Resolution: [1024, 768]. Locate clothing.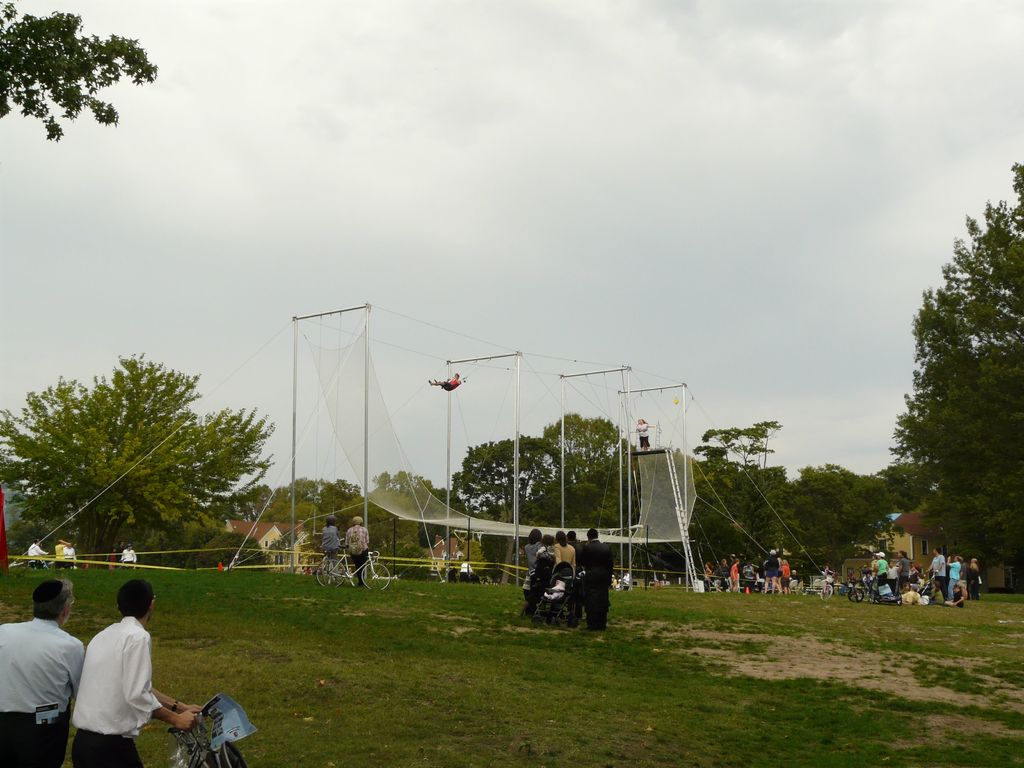
321,526,340,562.
